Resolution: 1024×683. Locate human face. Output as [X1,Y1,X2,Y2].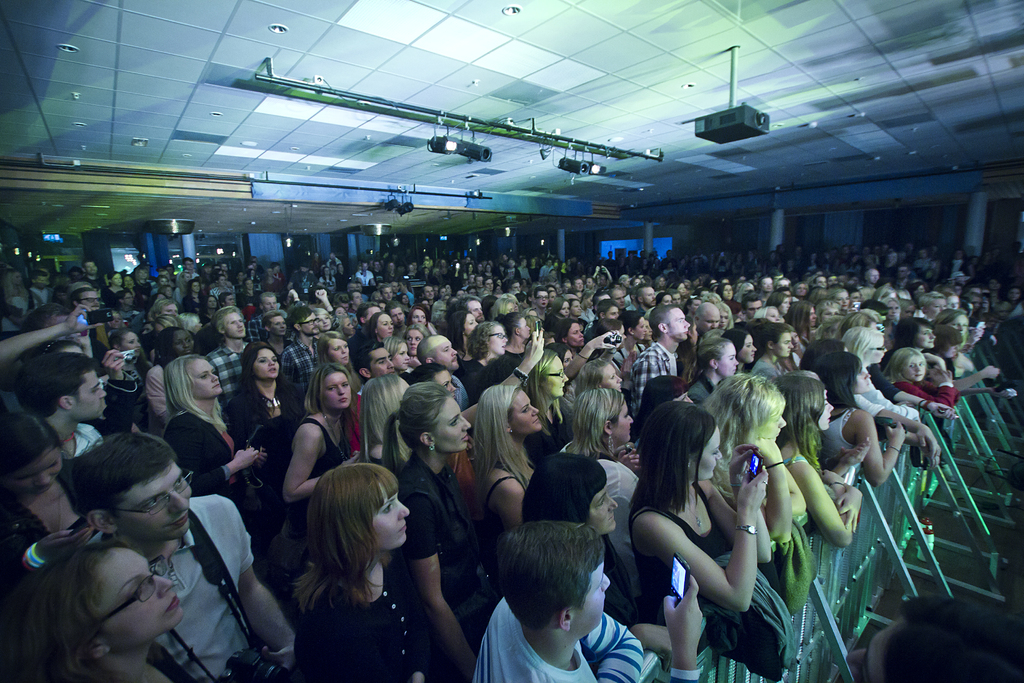
[602,364,624,391].
